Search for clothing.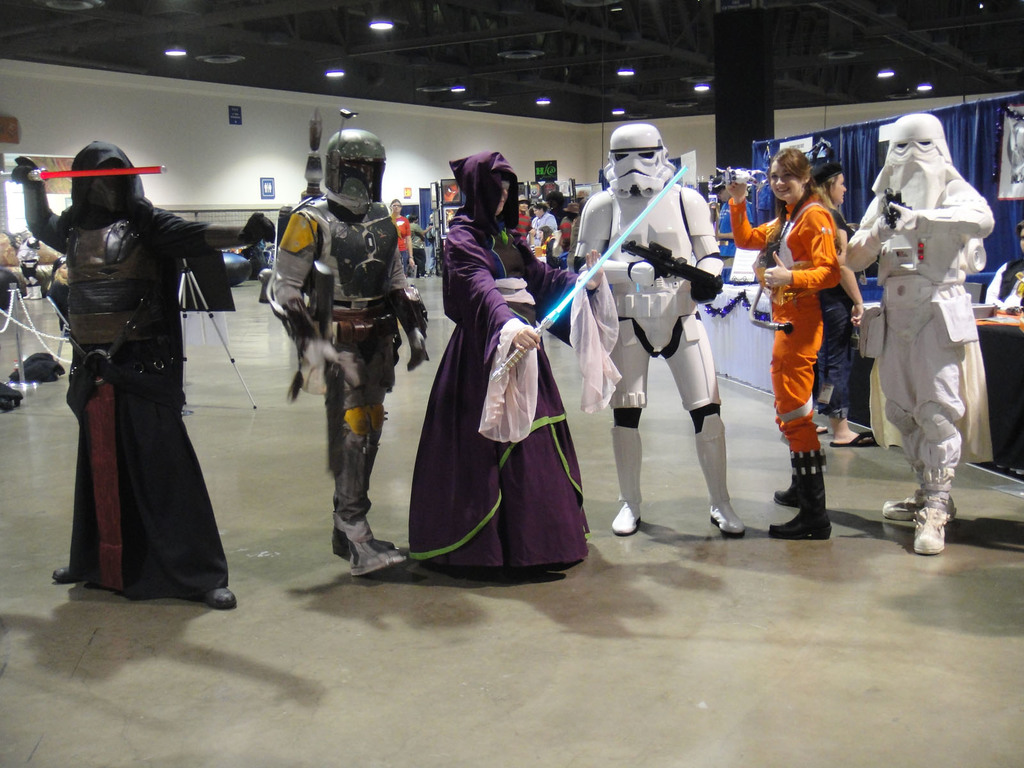
Found at left=12, top=241, right=52, bottom=294.
